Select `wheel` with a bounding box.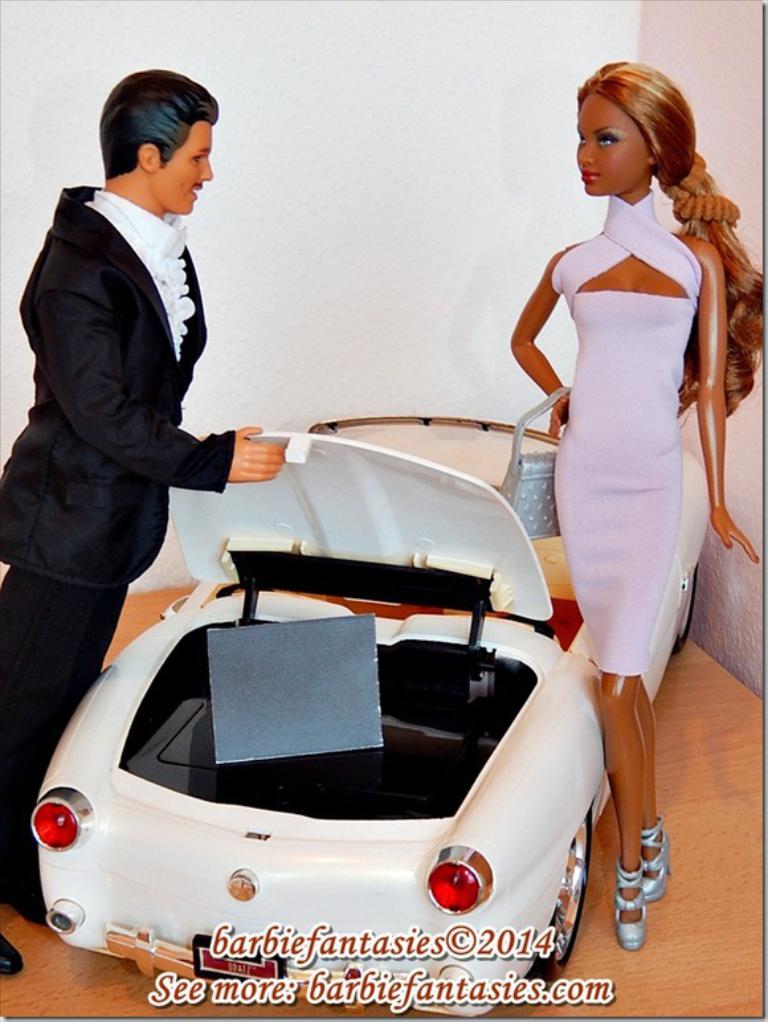
crop(677, 560, 702, 646).
